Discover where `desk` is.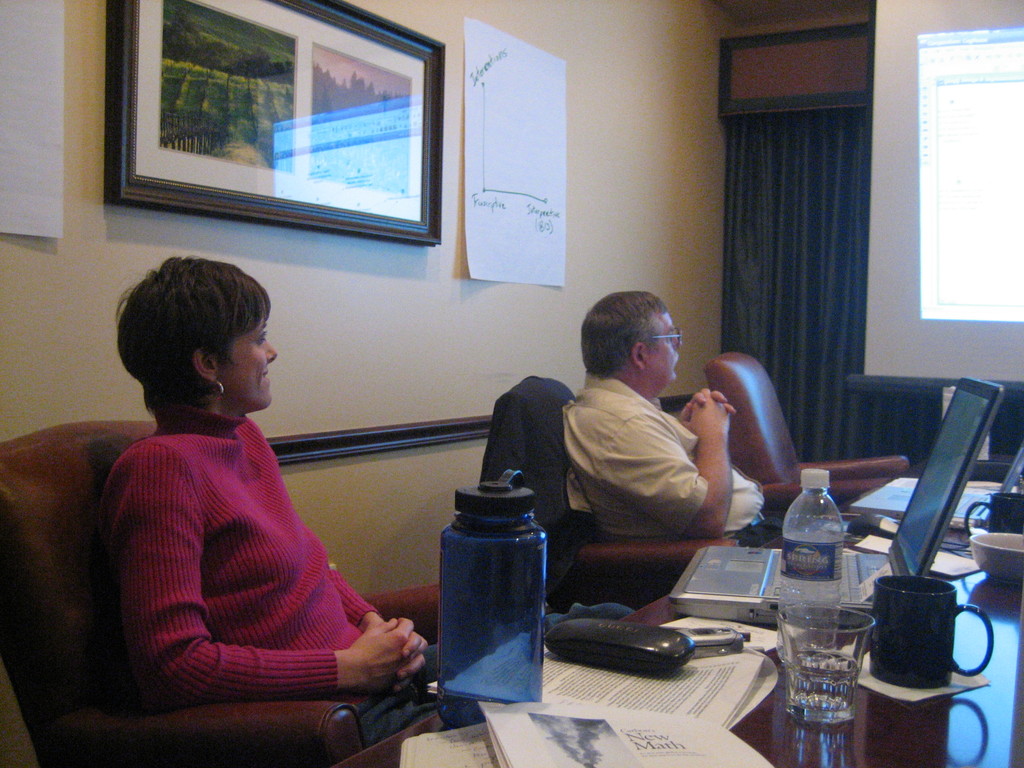
Discovered at bbox(332, 472, 1023, 767).
